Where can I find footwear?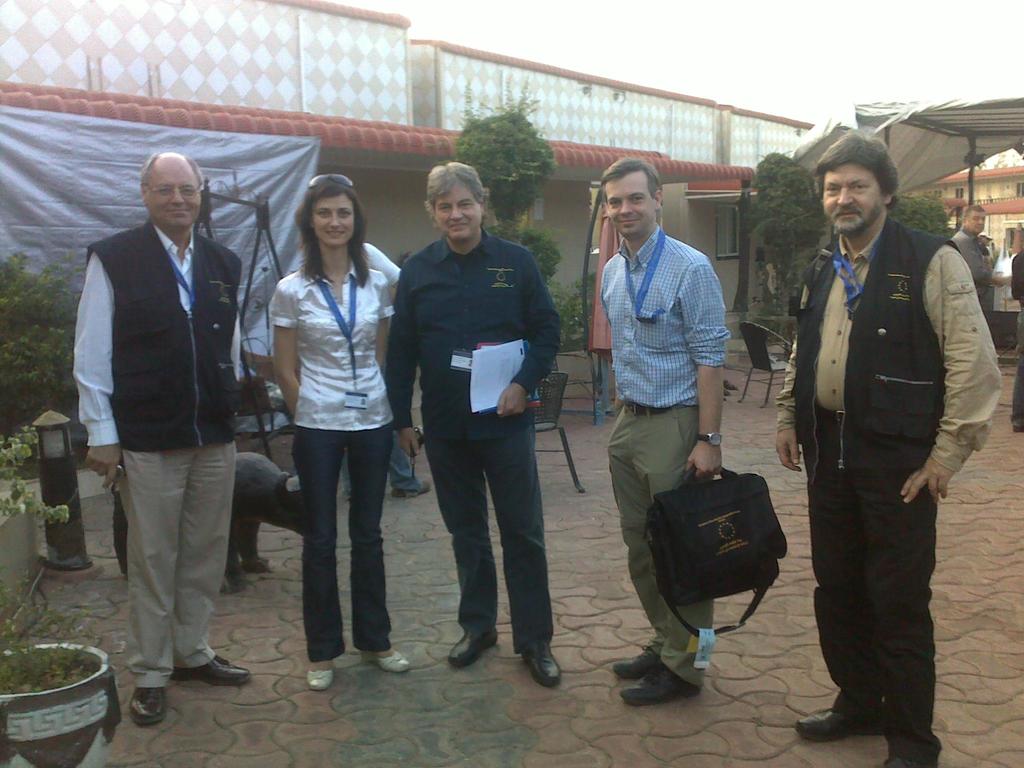
You can find it at region(307, 663, 340, 694).
